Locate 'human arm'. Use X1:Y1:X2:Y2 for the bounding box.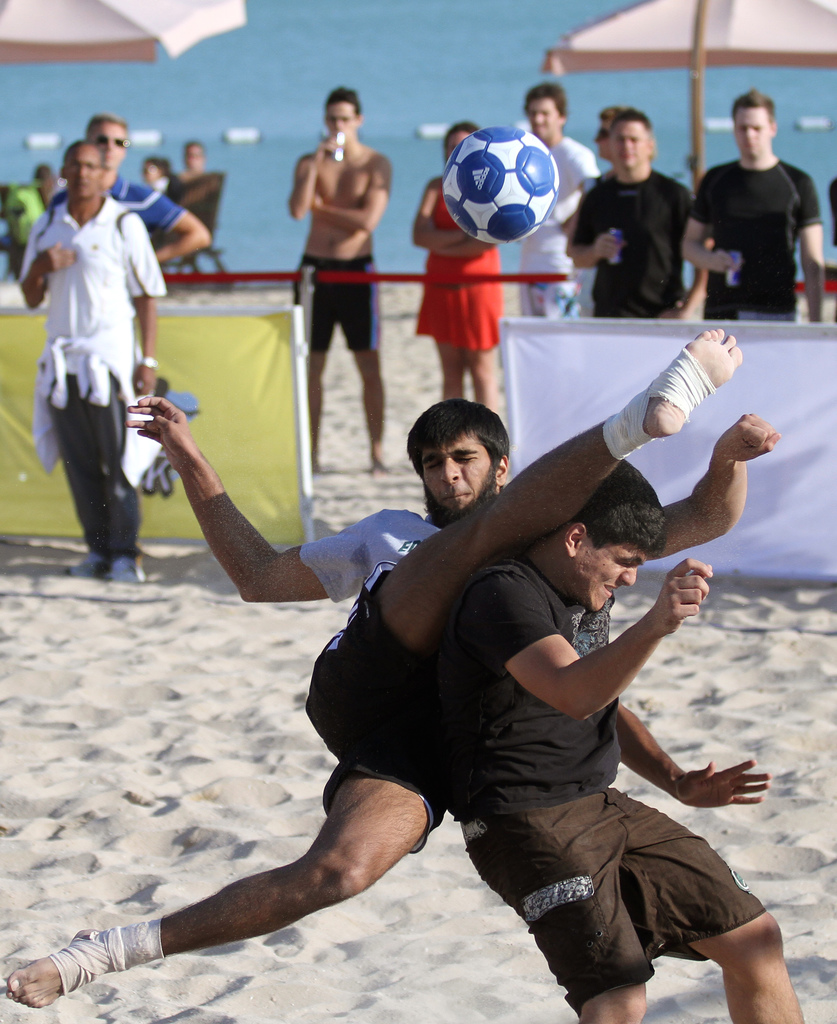
149:182:206:271.
